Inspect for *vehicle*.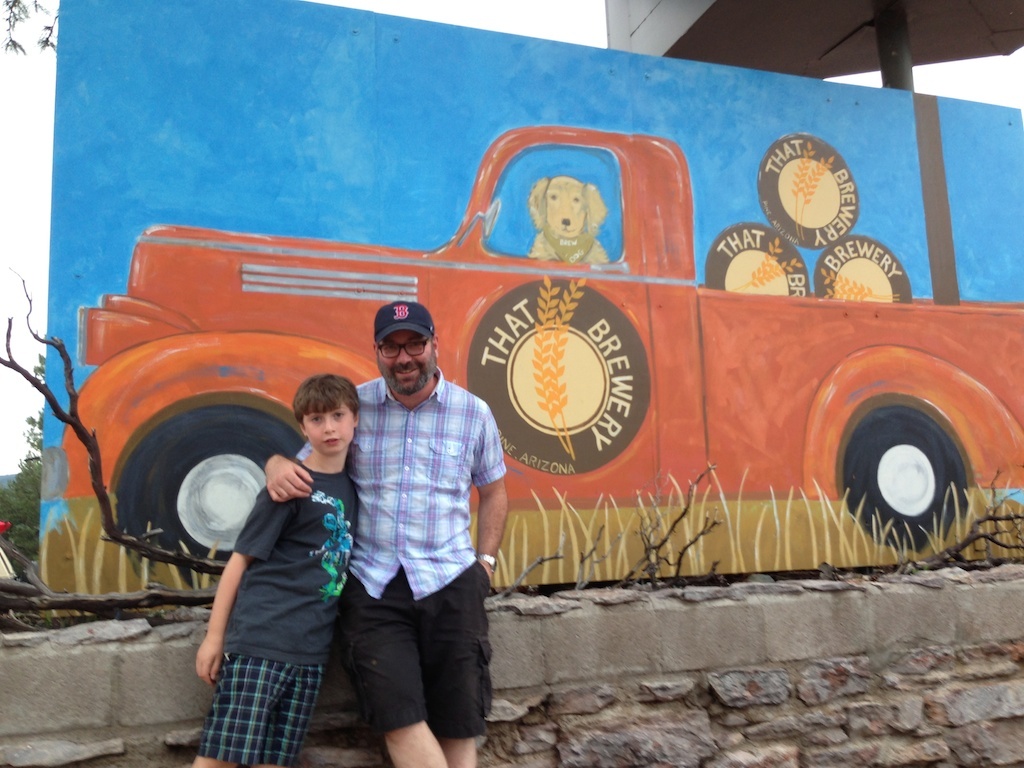
Inspection: 108, 149, 966, 550.
